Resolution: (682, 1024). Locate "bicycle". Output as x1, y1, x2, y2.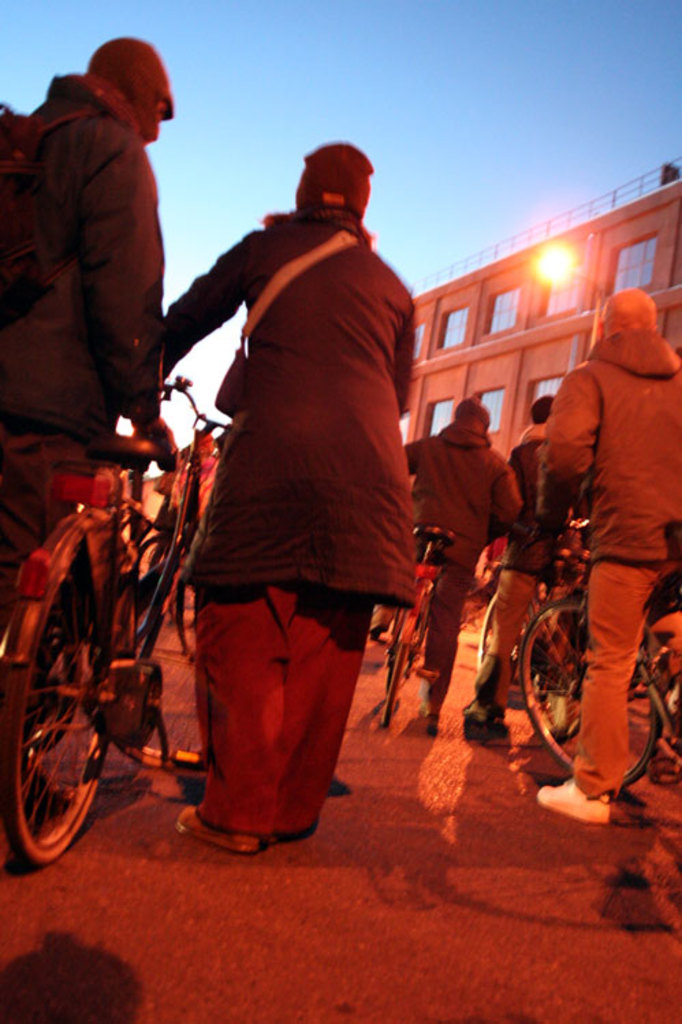
518, 511, 681, 796.
